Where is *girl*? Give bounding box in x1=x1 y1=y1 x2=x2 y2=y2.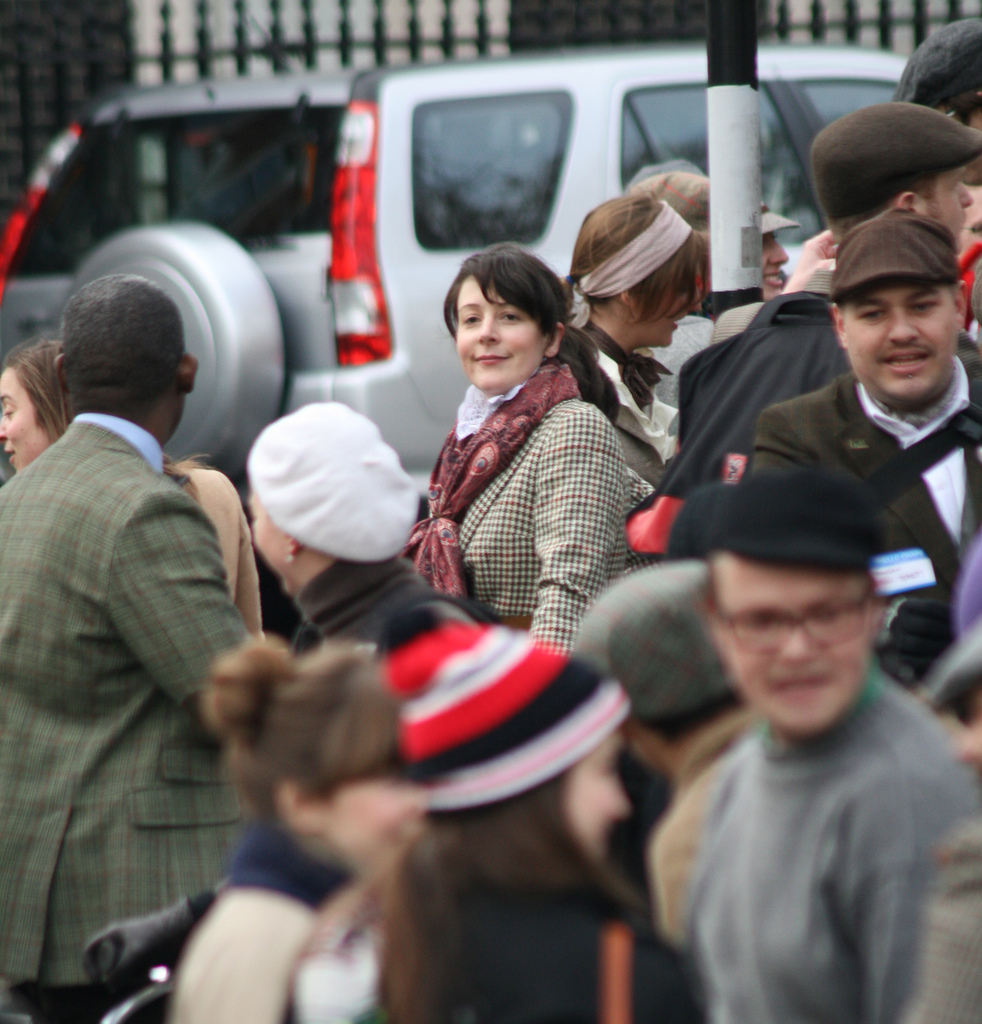
x1=0 y1=336 x2=266 y2=639.
